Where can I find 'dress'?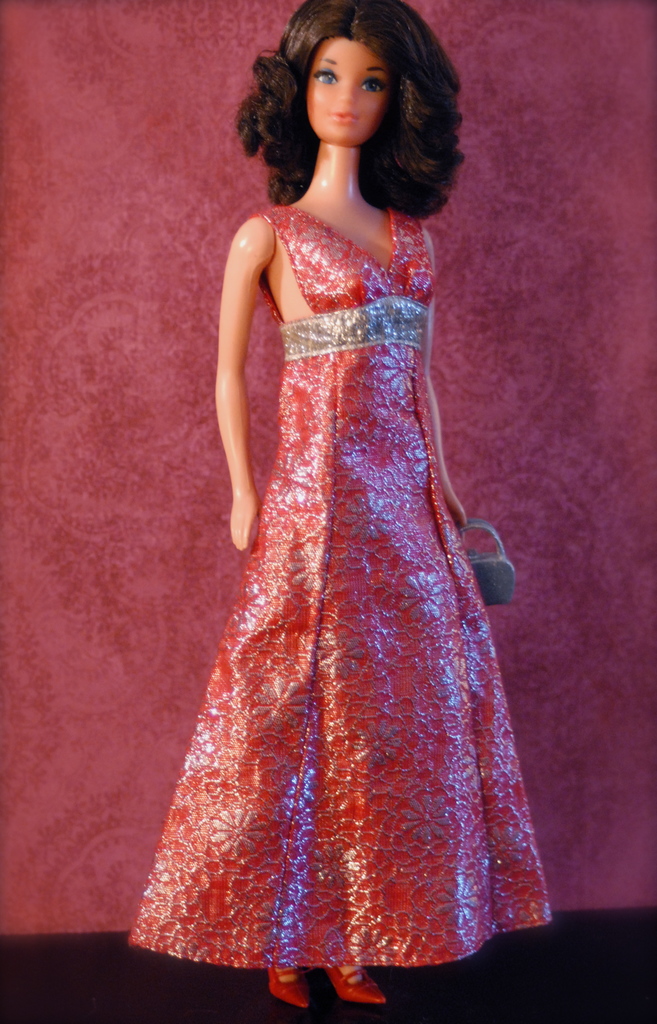
You can find it at <box>134,116,539,941</box>.
